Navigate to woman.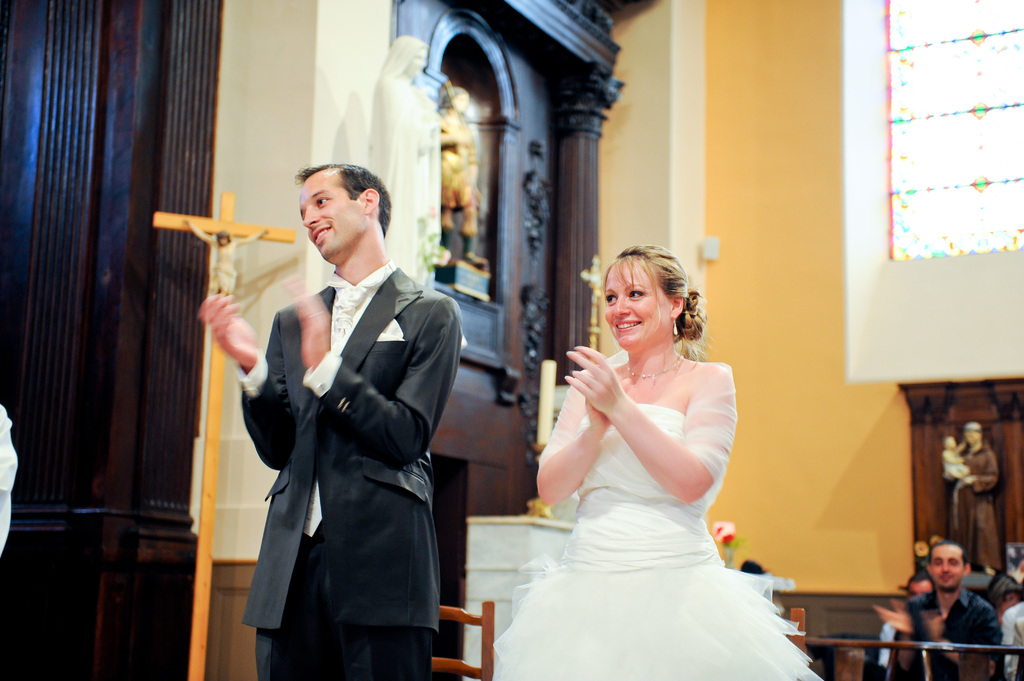
Navigation target: left=507, top=243, right=781, bottom=677.
